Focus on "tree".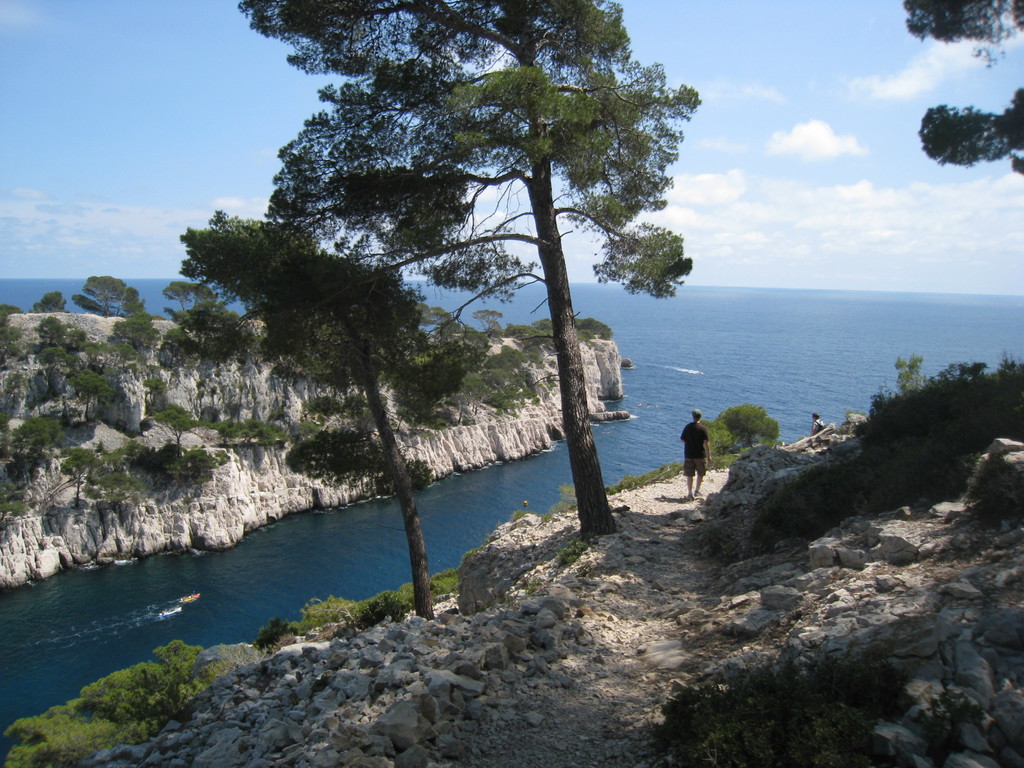
Focused at left=157, top=281, right=221, bottom=317.
